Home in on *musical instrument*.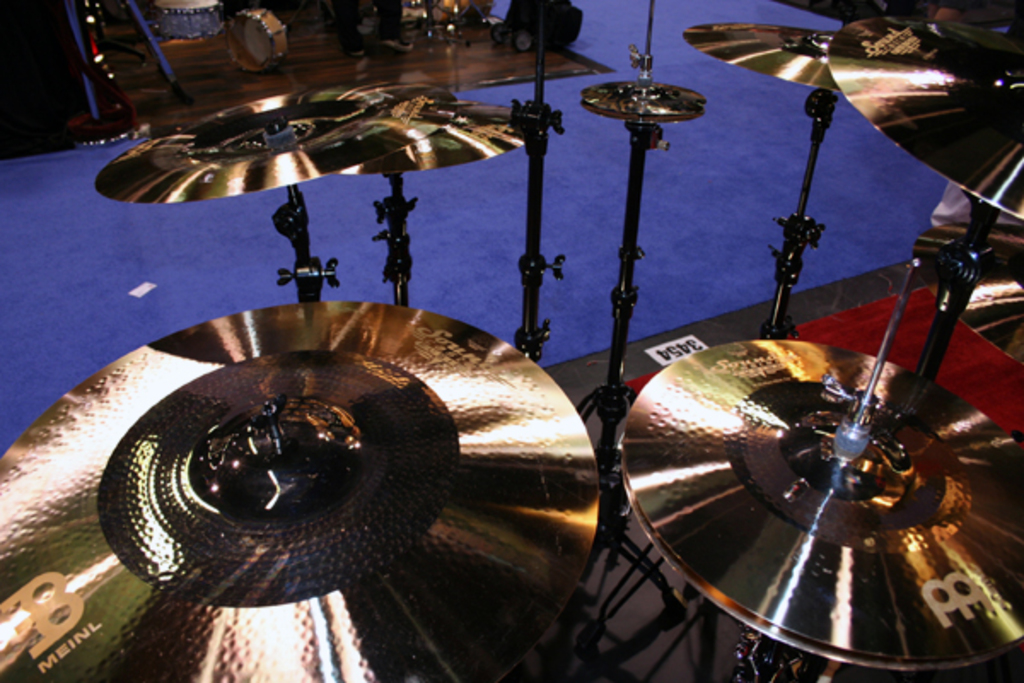
Homed in at bbox=[824, 12, 1022, 236].
